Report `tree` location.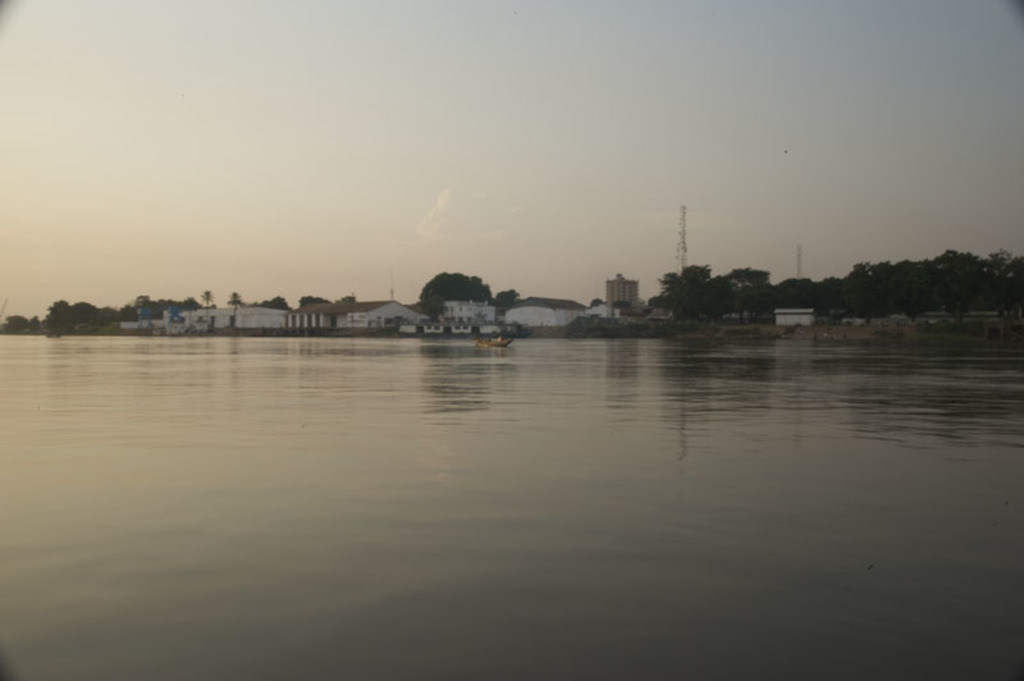
Report: locate(198, 287, 218, 319).
